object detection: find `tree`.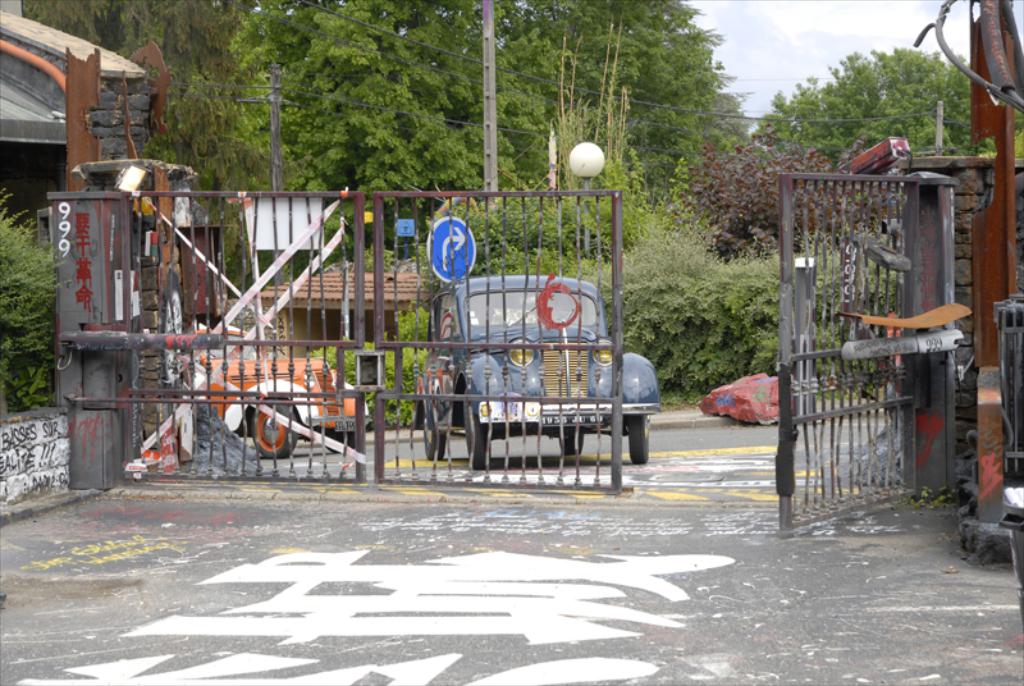
region(307, 308, 436, 420).
